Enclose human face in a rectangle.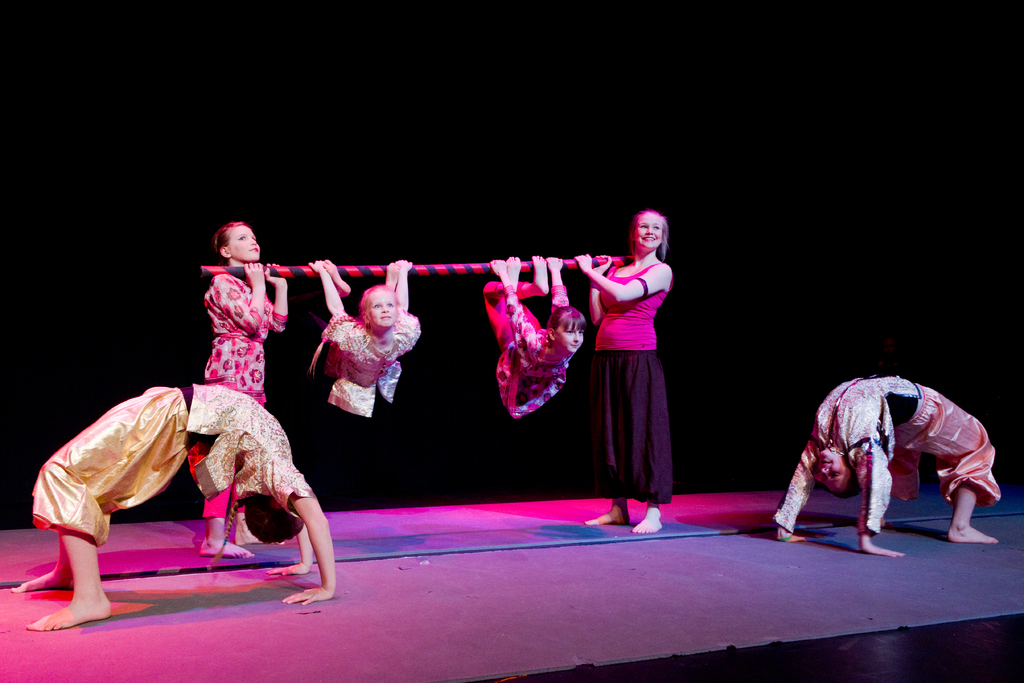
BBox(362, 288, 403, 325).
